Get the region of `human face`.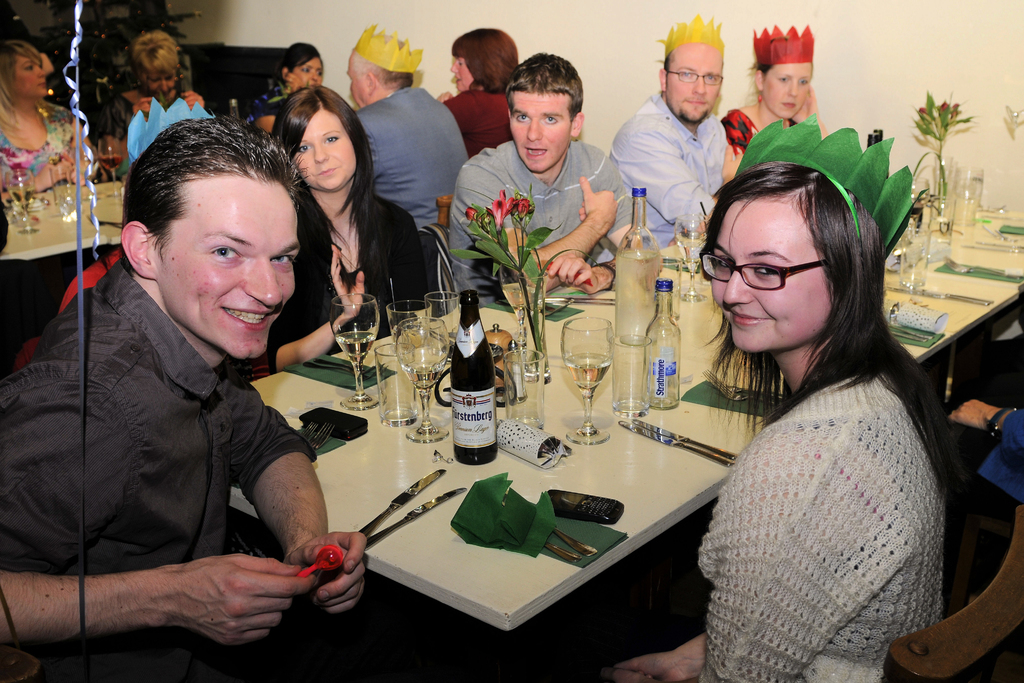
rect(665, 40, 723, 120).
